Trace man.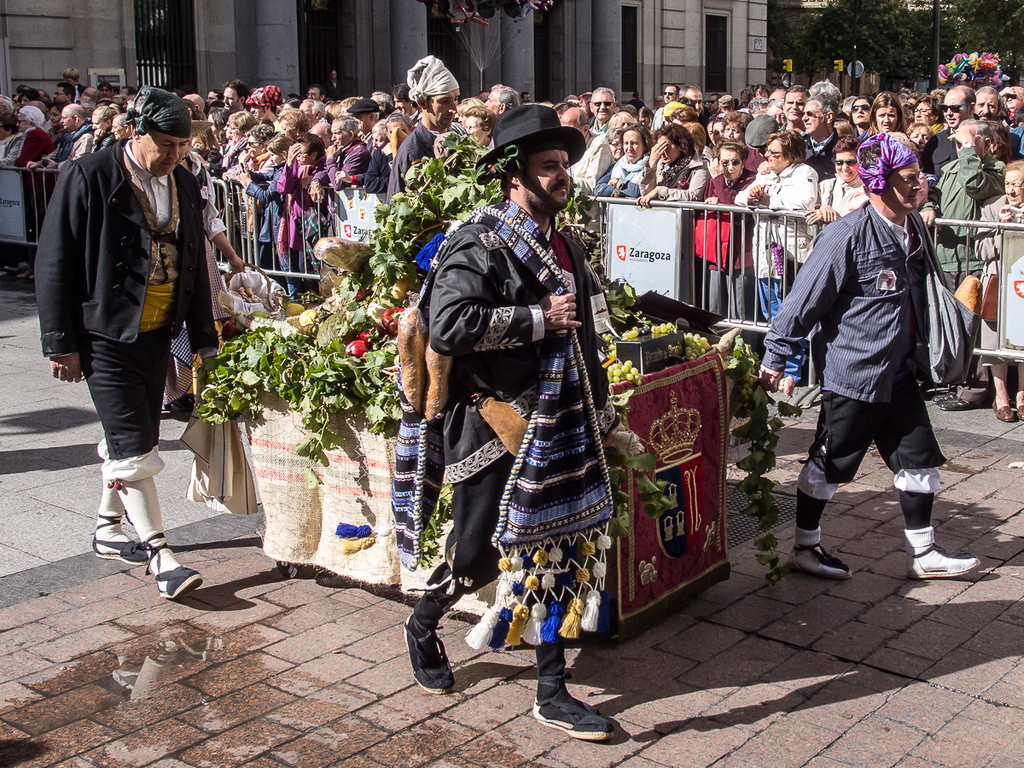
Traced to BBox(386, 93, 614, 738).
